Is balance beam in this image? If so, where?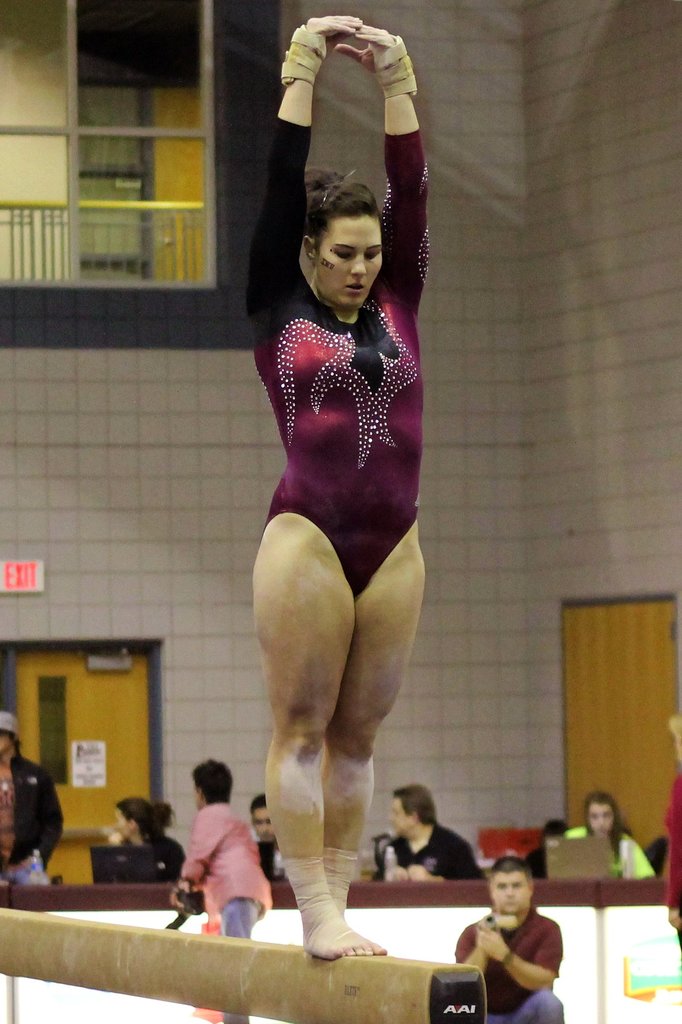
Yes, at bbox=[0, 908, 485, 1023].
